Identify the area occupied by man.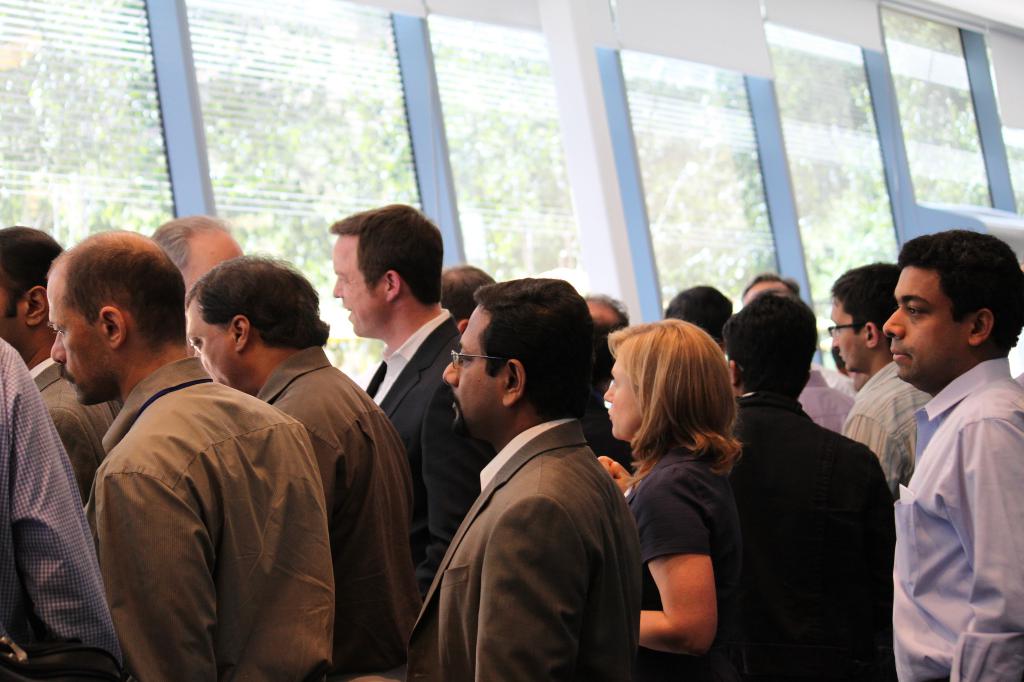
Area: (405, 276, 645, 681).
